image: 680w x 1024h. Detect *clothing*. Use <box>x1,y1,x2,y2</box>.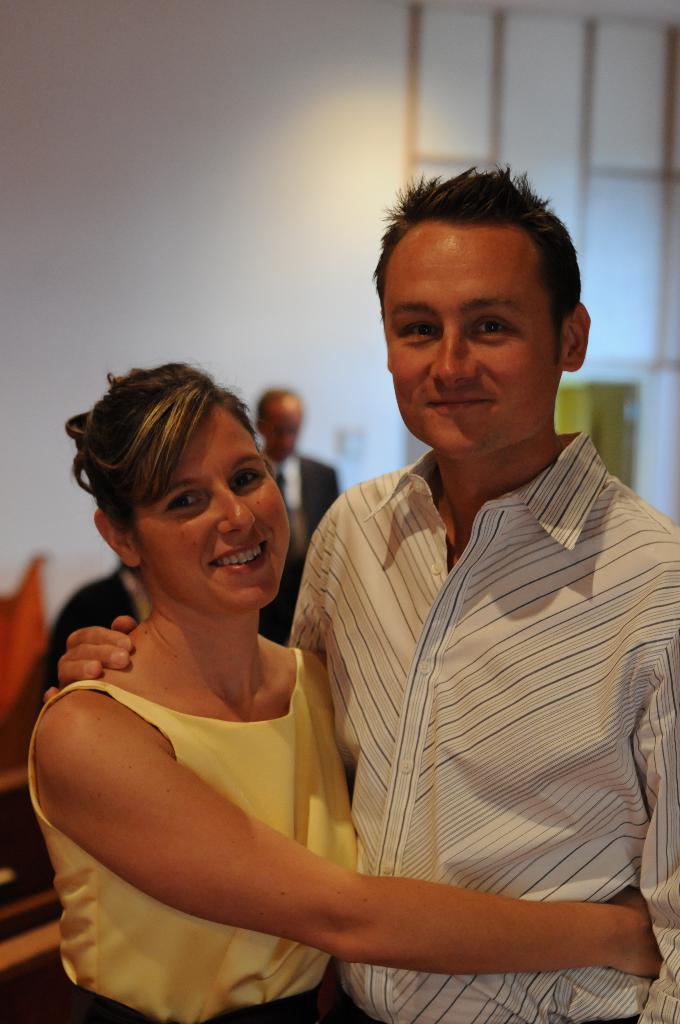
<box>31,645,387,1023</box>.
